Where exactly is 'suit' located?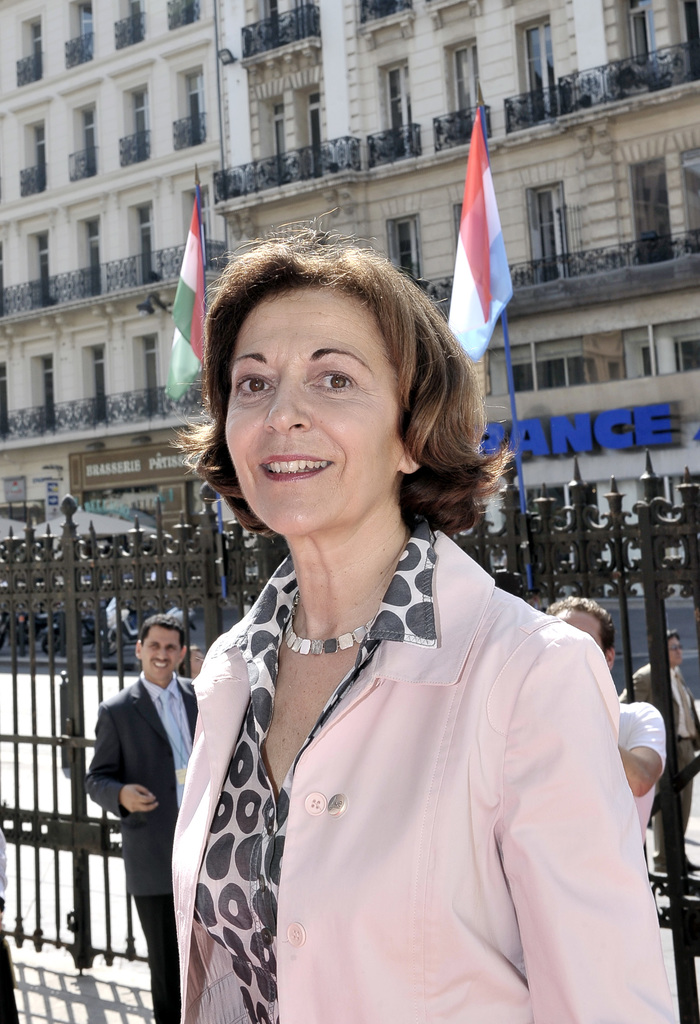
Its bounding box is crop(76, 671, 196, 1023).
